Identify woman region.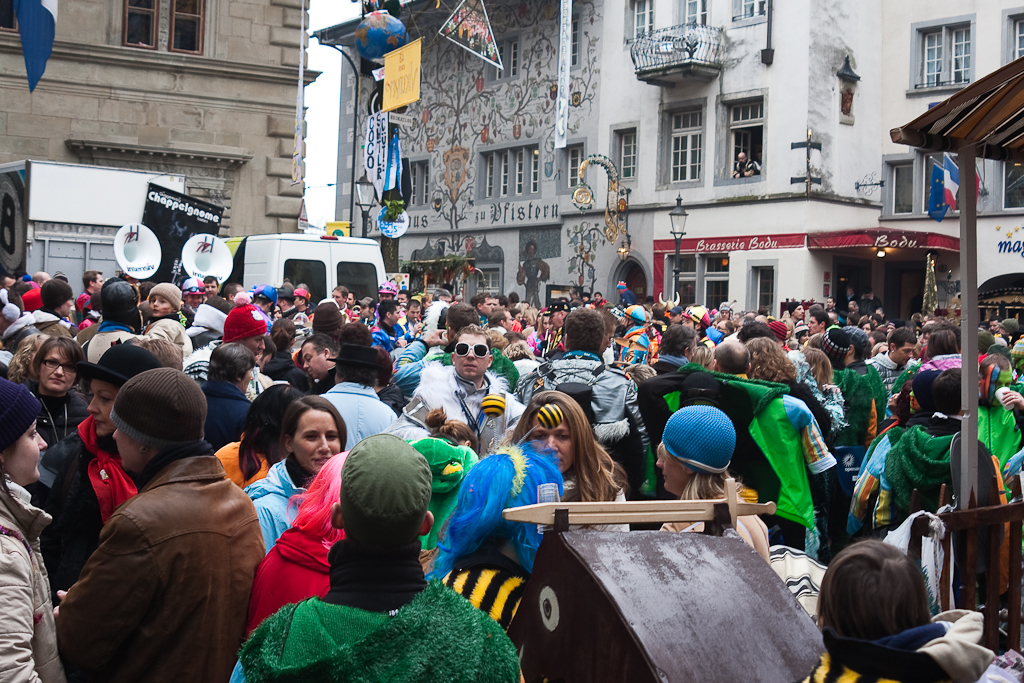
Region: bbox=[247, 396, 348, 553].
